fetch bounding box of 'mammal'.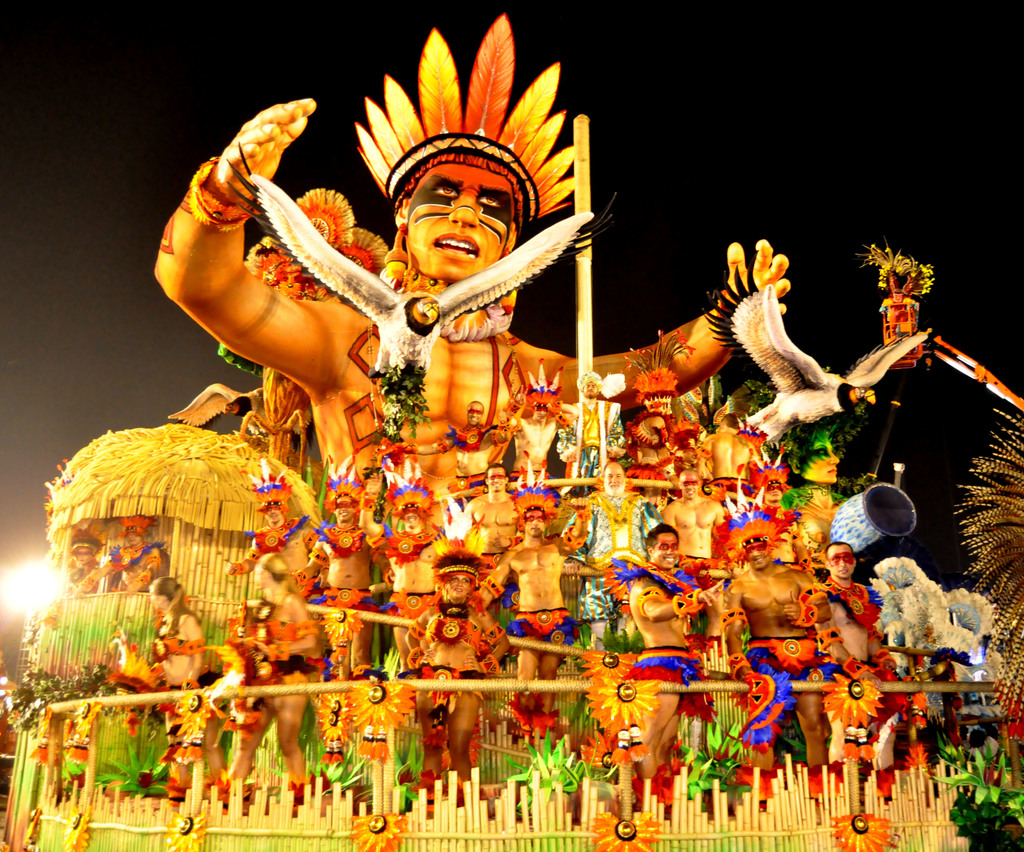
Bbox: crop(227, 463, 321, 602).
